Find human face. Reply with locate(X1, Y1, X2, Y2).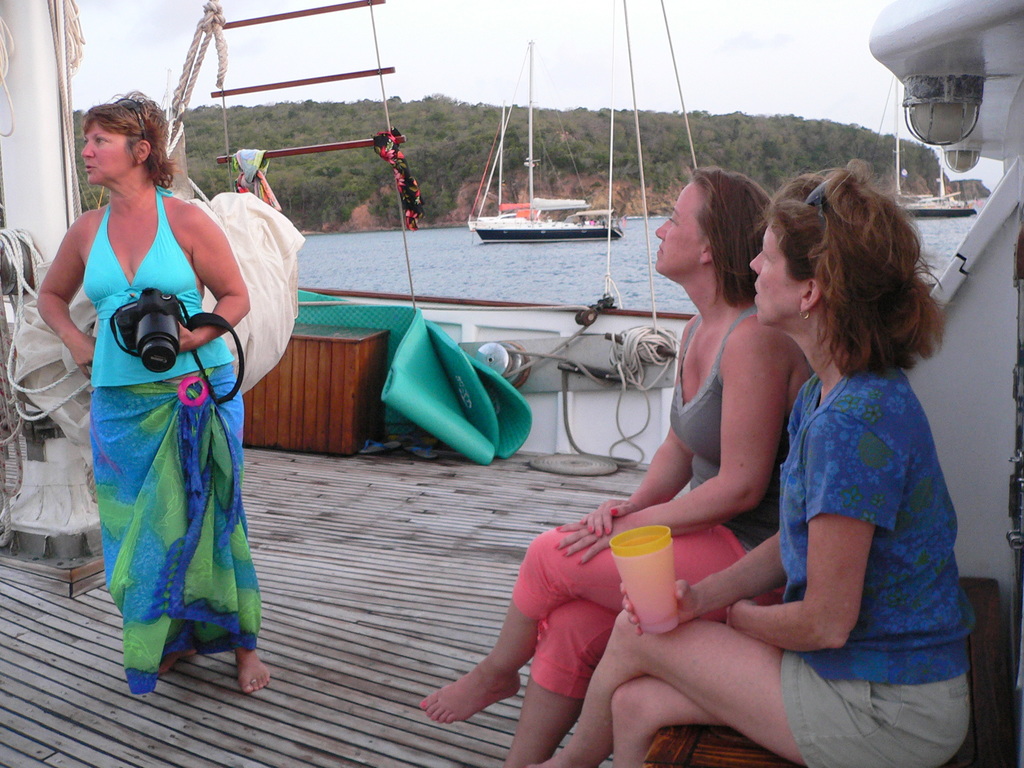
locate(655, 182, 708, 275).
